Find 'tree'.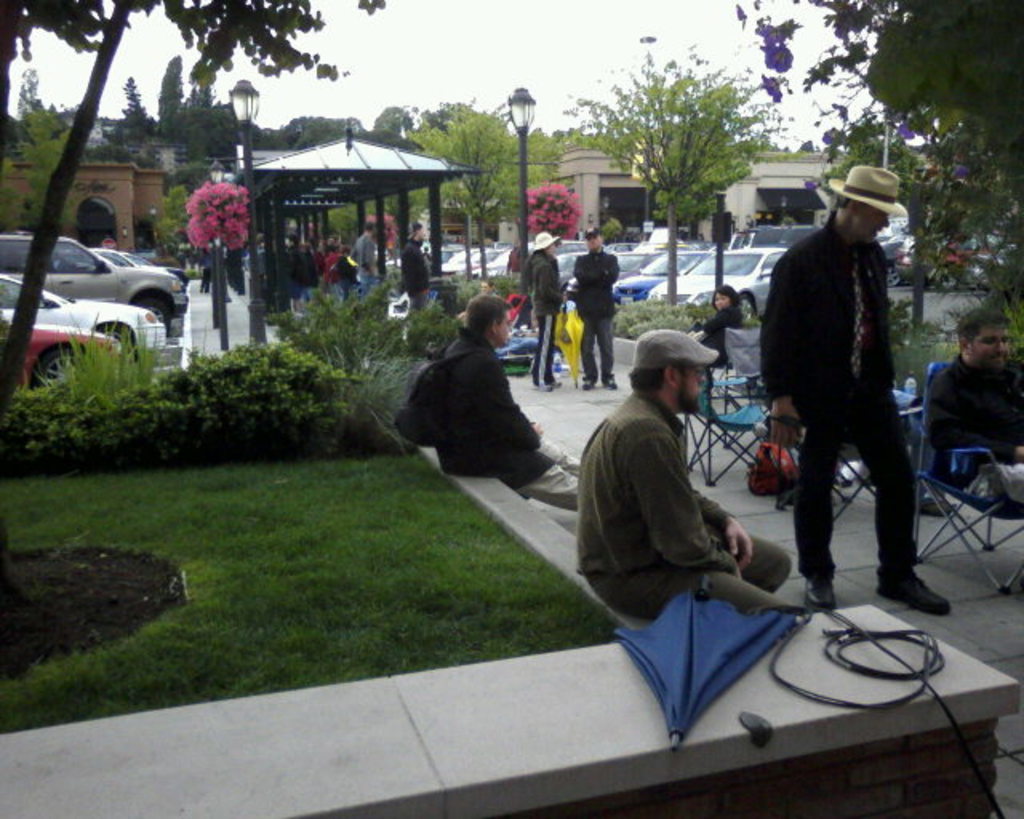
[14, 59, 42, 133].
